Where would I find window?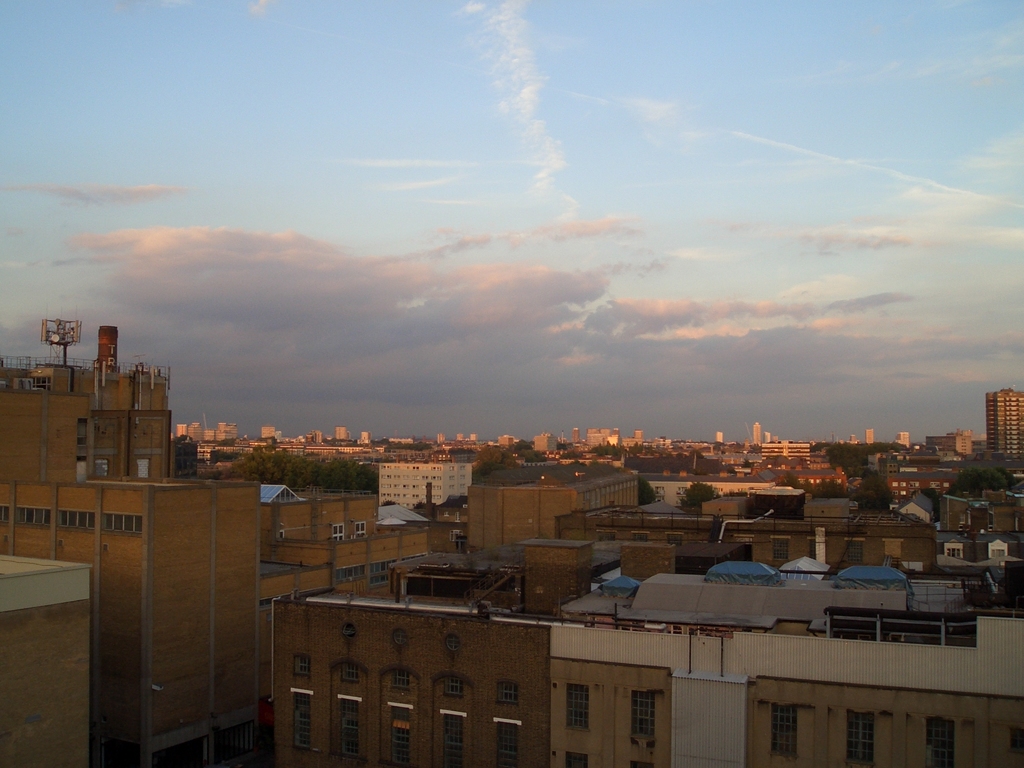
At pyautogui.locateOnScreen(58, 506, 97, 528).
